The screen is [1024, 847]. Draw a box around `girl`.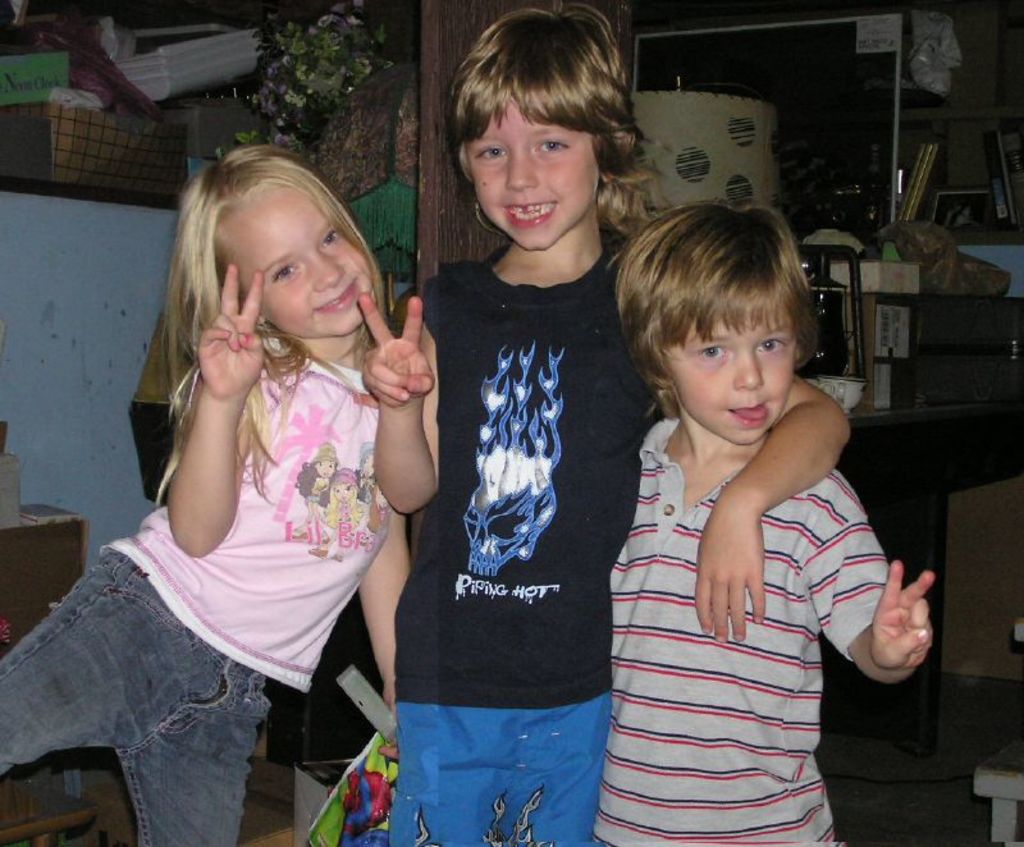
[0, 132, 417, 846].
